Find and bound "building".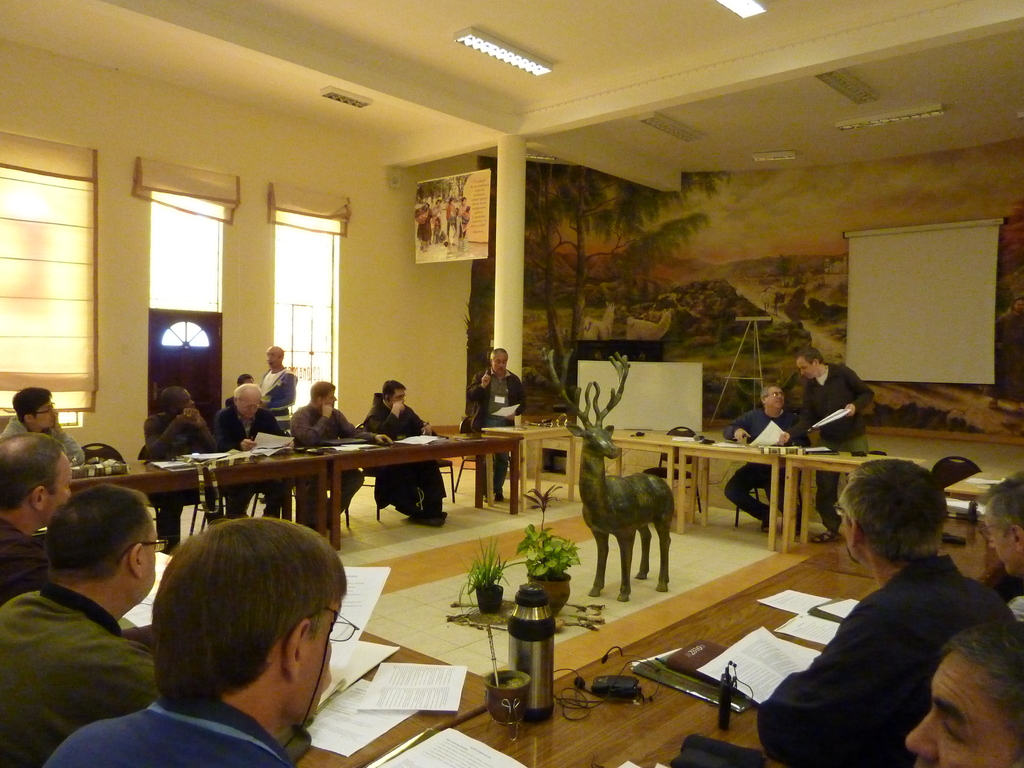
Bound: (0,0,1023,767).
